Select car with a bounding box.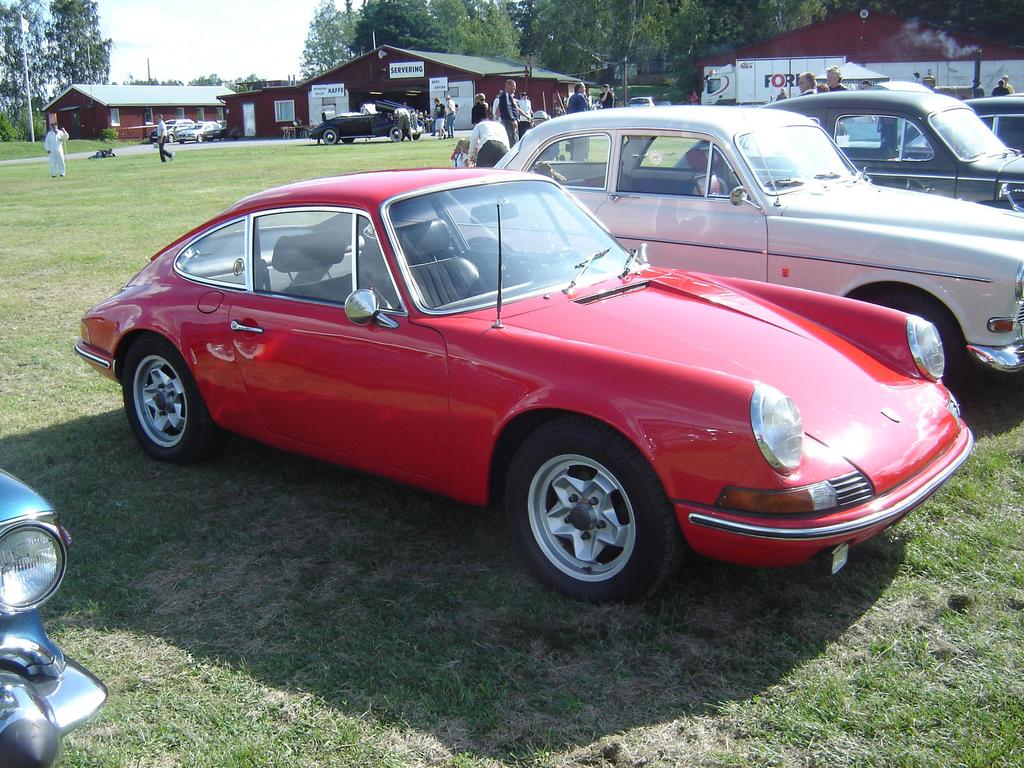
bbox=(310, 115, 426, 143).
